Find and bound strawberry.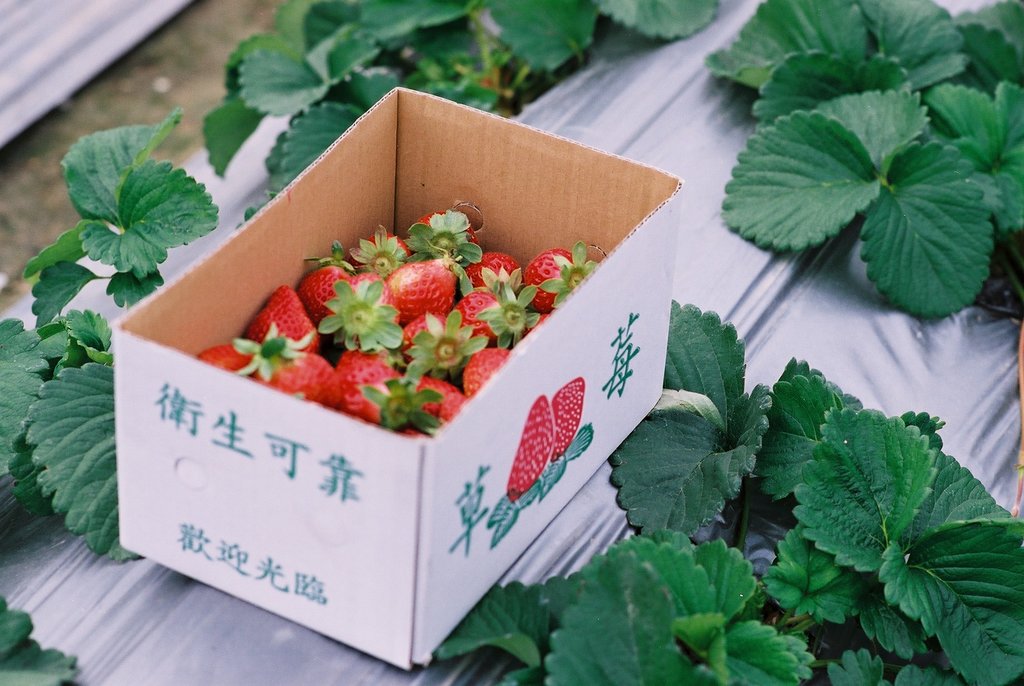
Bound: [left=536, top=373, right=596, bottom=502].
